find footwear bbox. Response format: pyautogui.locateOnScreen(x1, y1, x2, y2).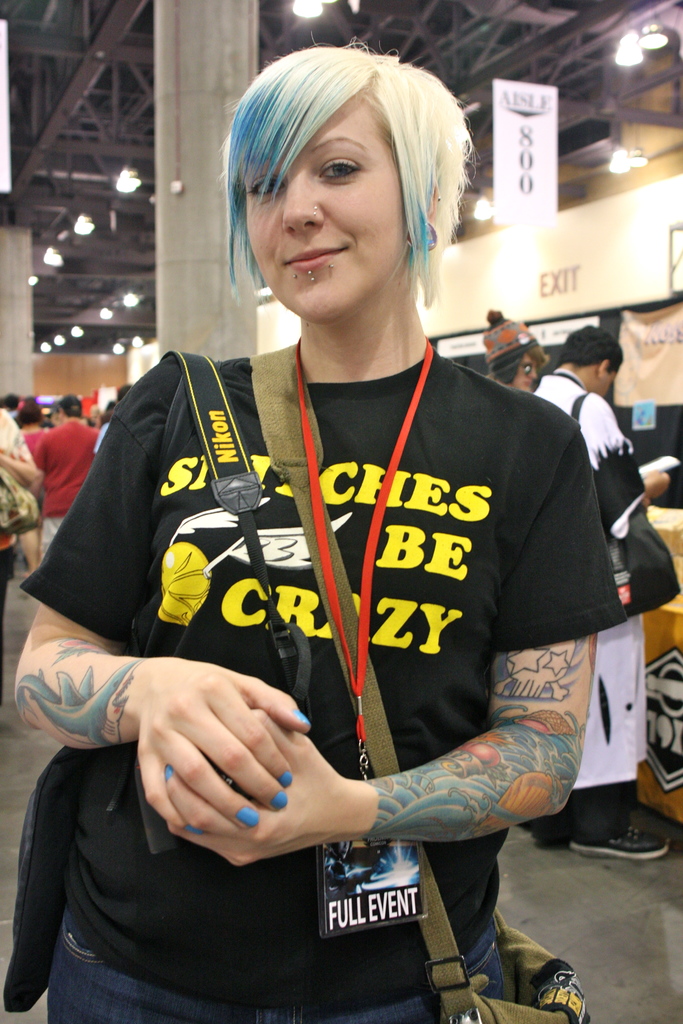
pyautogui.locateOnScreen(576, 814, 674, 858).
